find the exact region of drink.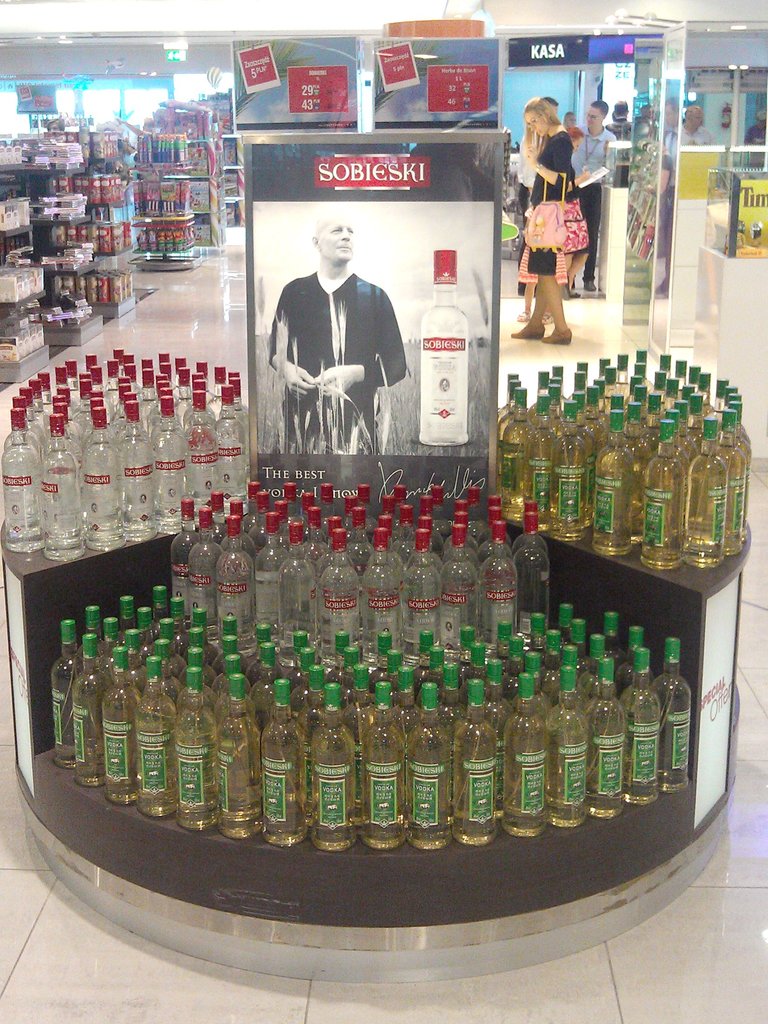
Exact region: left=584, top=413, right=611, bottom=452.
